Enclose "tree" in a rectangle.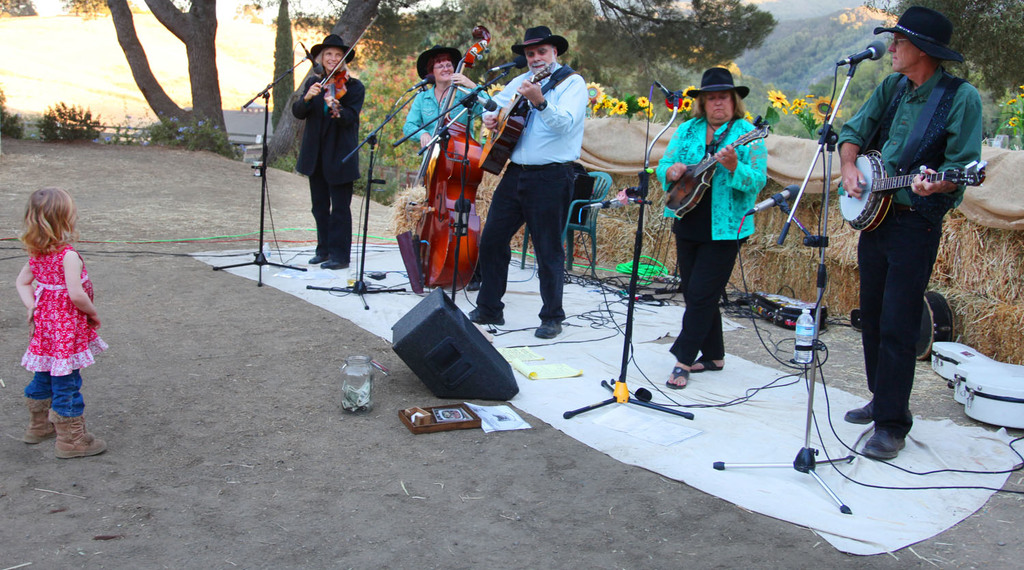
360:0:778:68.
